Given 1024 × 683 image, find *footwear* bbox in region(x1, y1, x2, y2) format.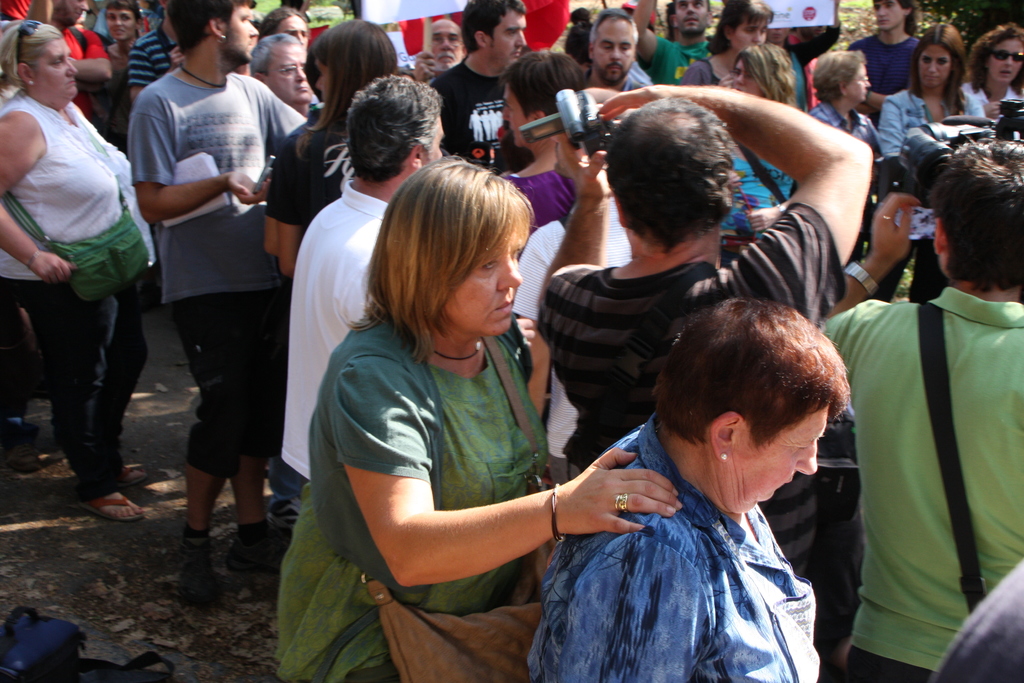
region(77, 491, 151, 524).
